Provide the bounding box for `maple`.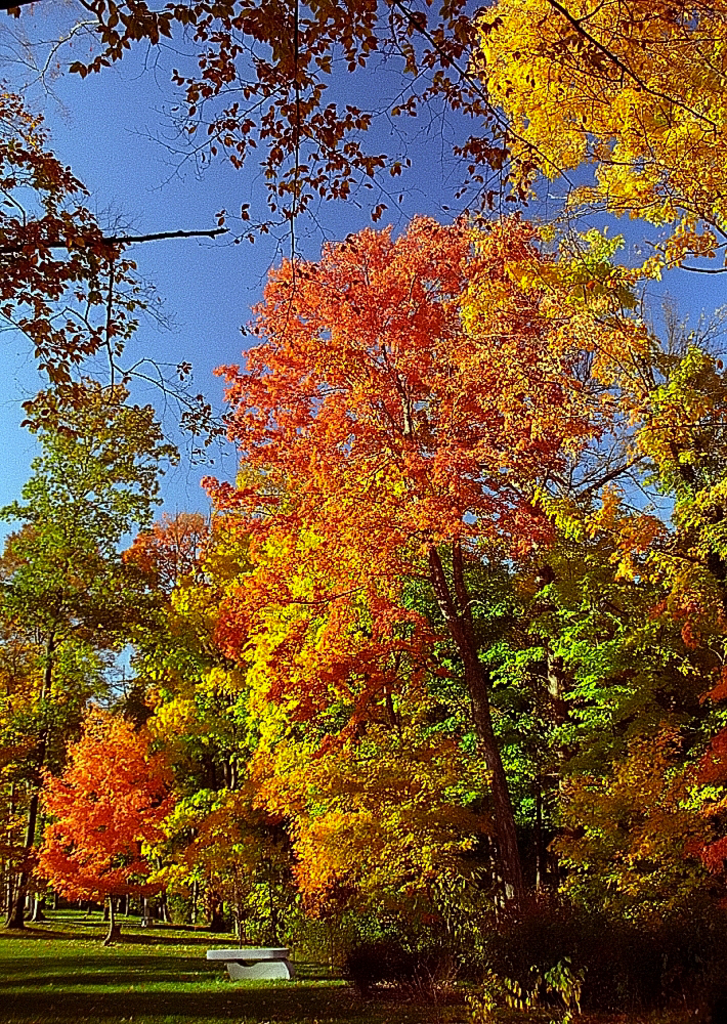
detection(450, 0, 723, 267).
